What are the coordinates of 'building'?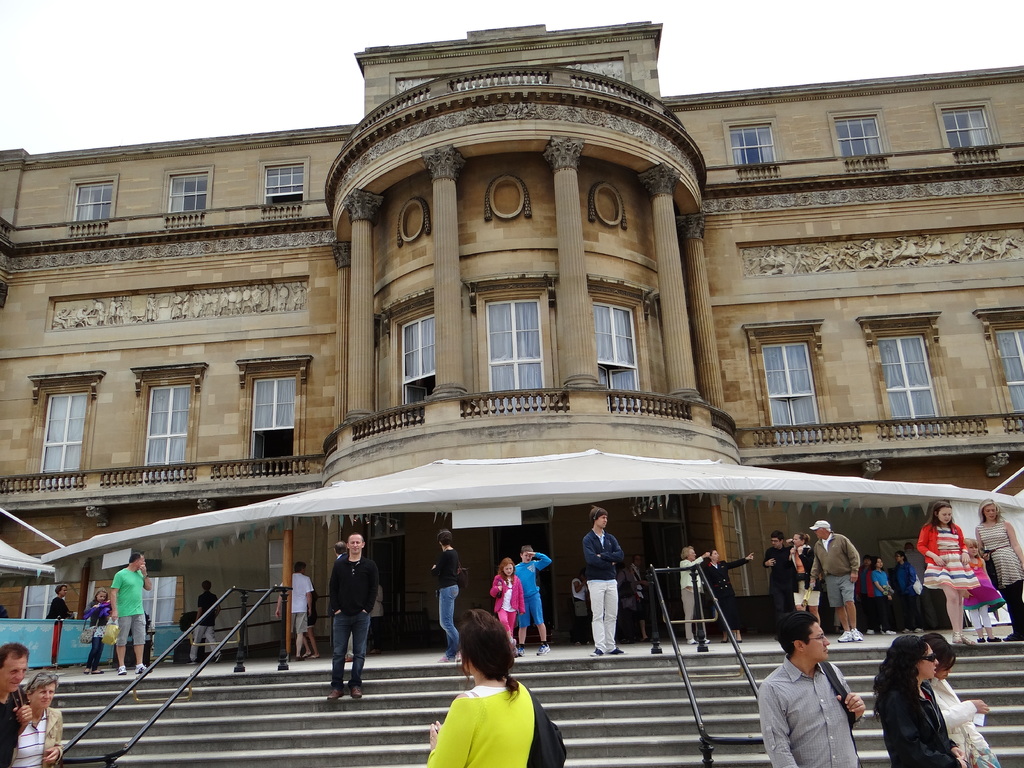
x1=0, y1=24, x2=1023, y2=767.
